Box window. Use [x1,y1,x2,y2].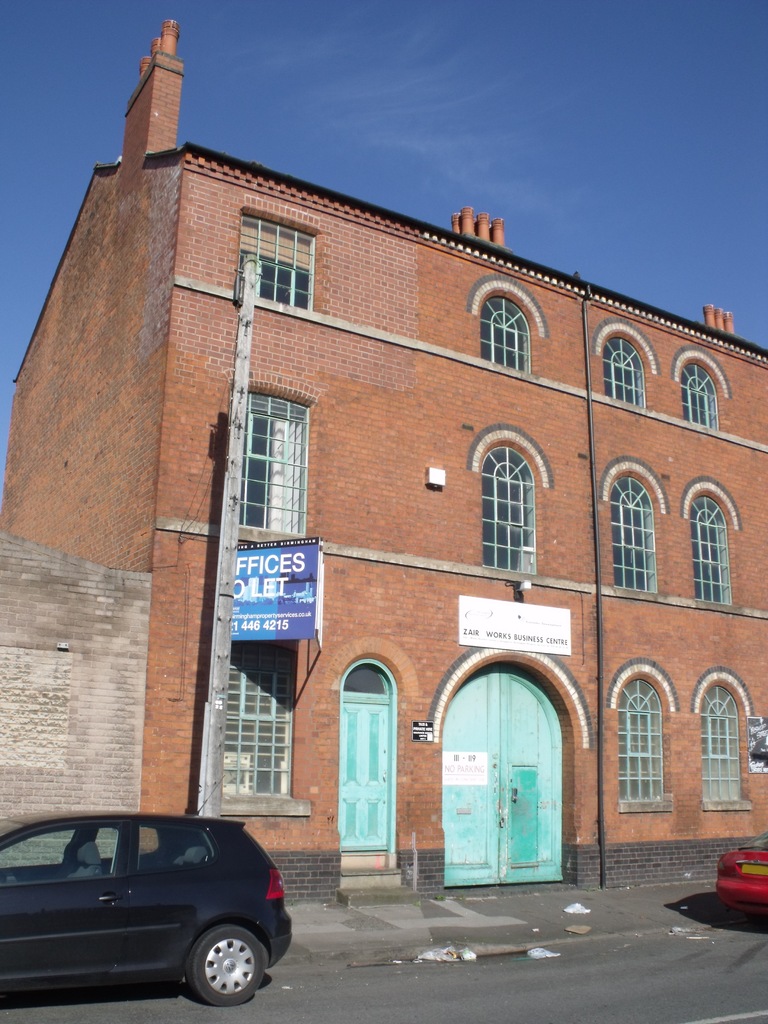
[617,675,662,801].
